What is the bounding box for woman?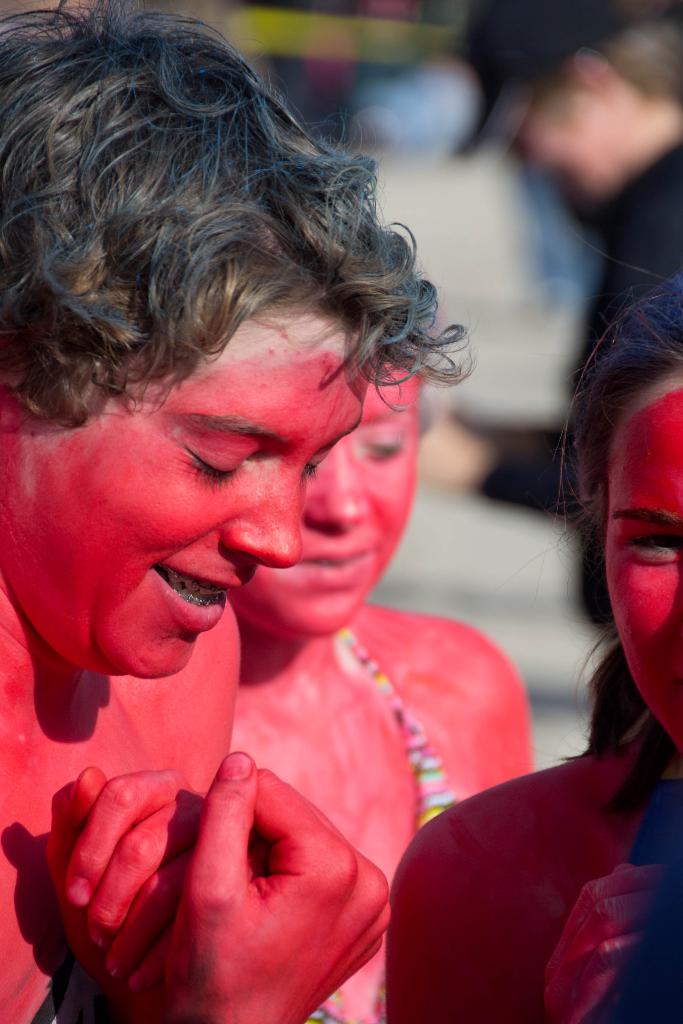
locate(224, 330, 541, 1022).
